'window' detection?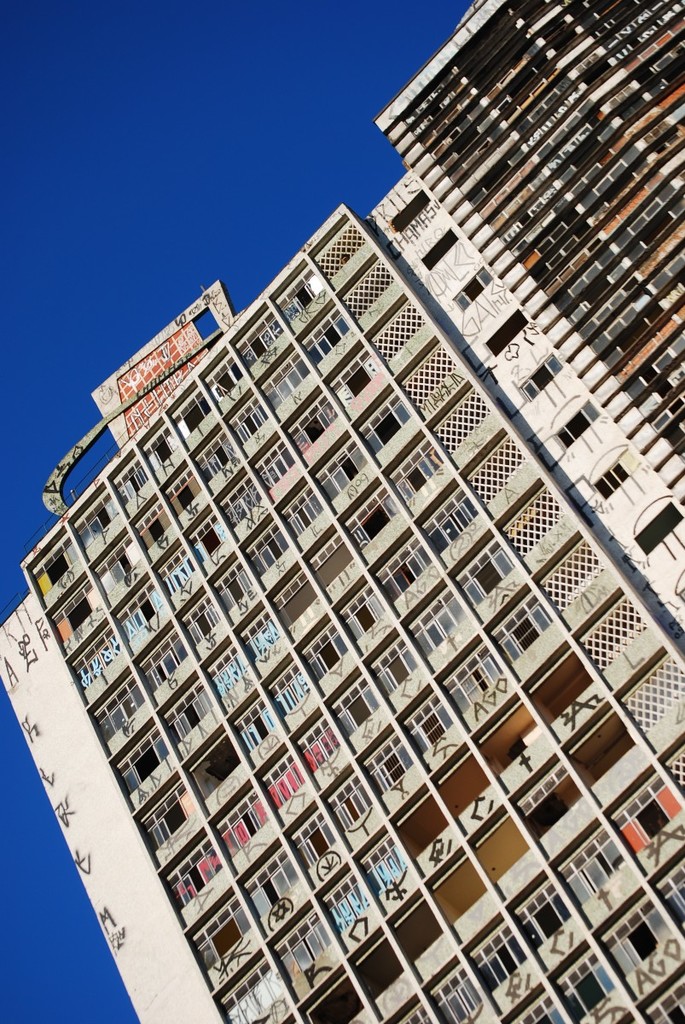
{"x1": 355, "y1": 396, "x2": 413, "y2": 457}
